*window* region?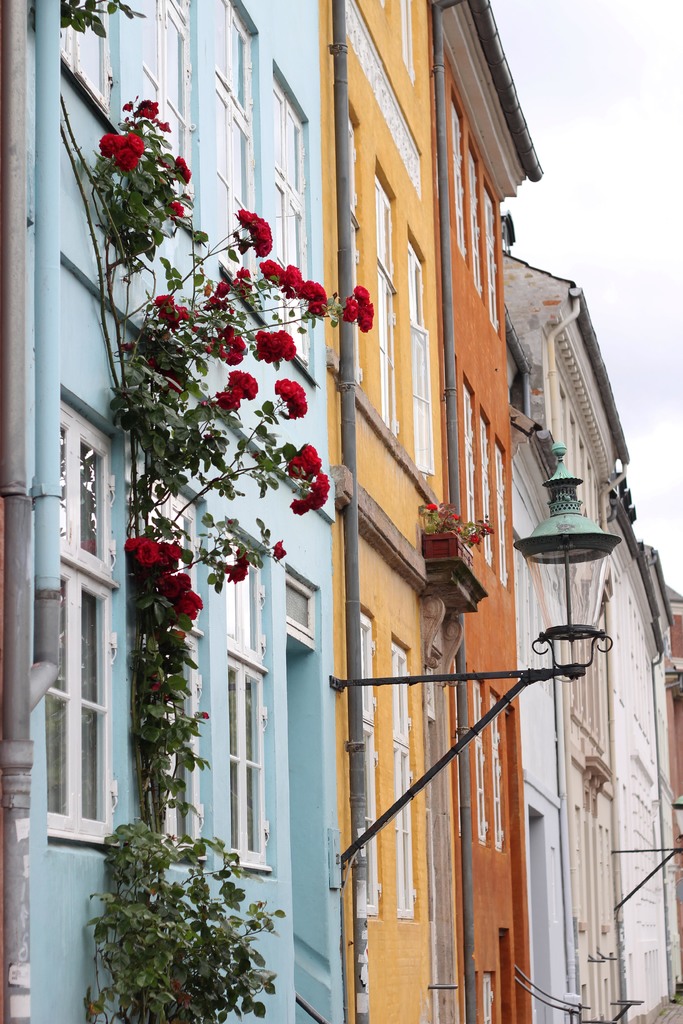
bbox=[361, 608, 380, 920]
